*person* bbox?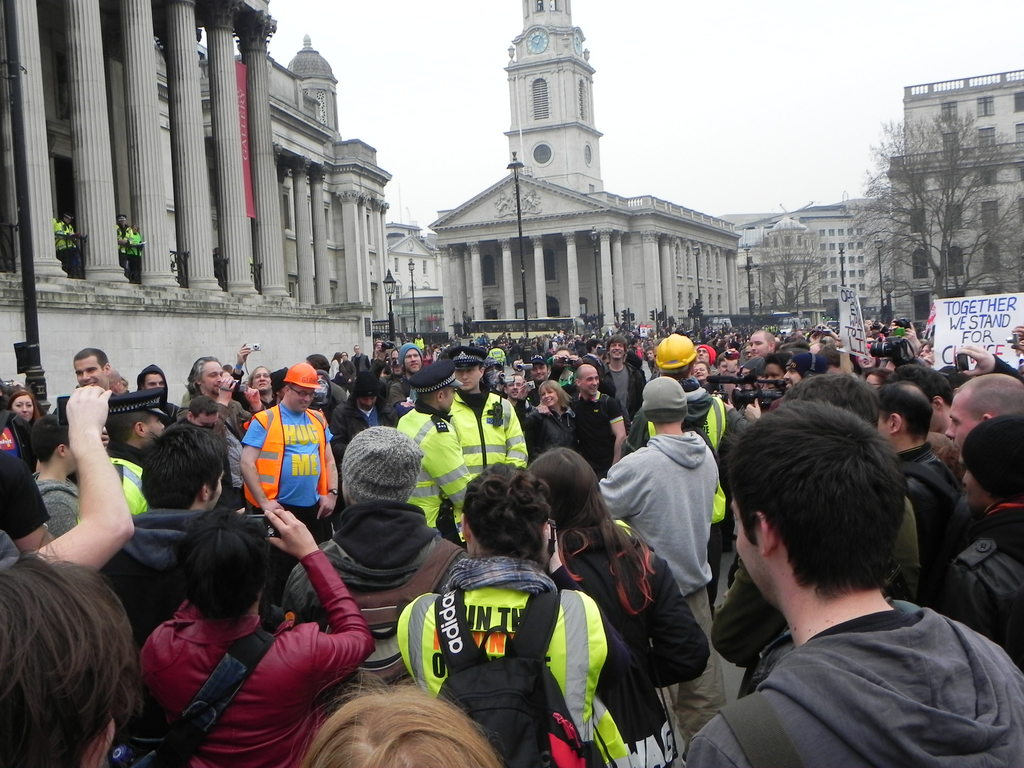
bbox=(279, 427, 461, 666)
